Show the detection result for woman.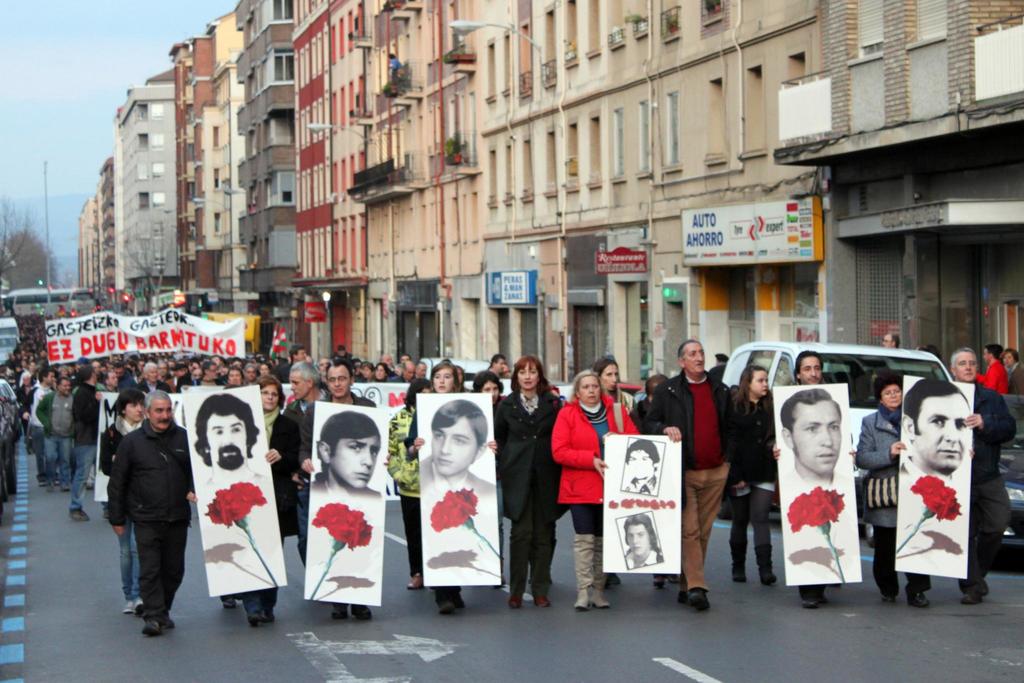
(x1=595, y1=355, x2=638, y2=583).
